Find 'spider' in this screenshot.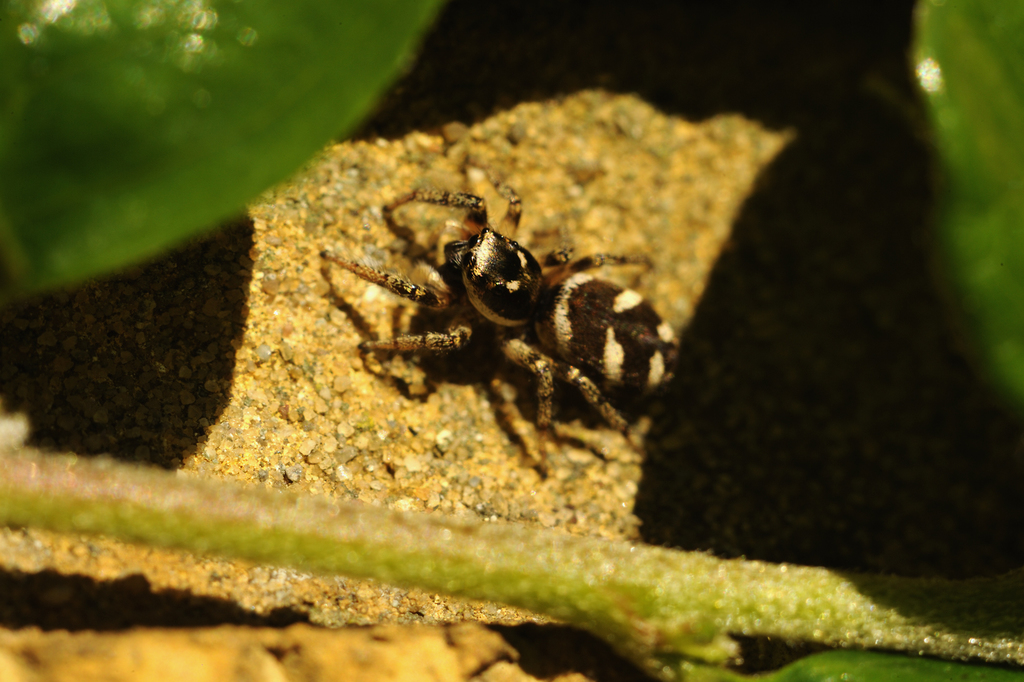
The bounding box for 'spider' is BBox(317, 148, 705, 479).
